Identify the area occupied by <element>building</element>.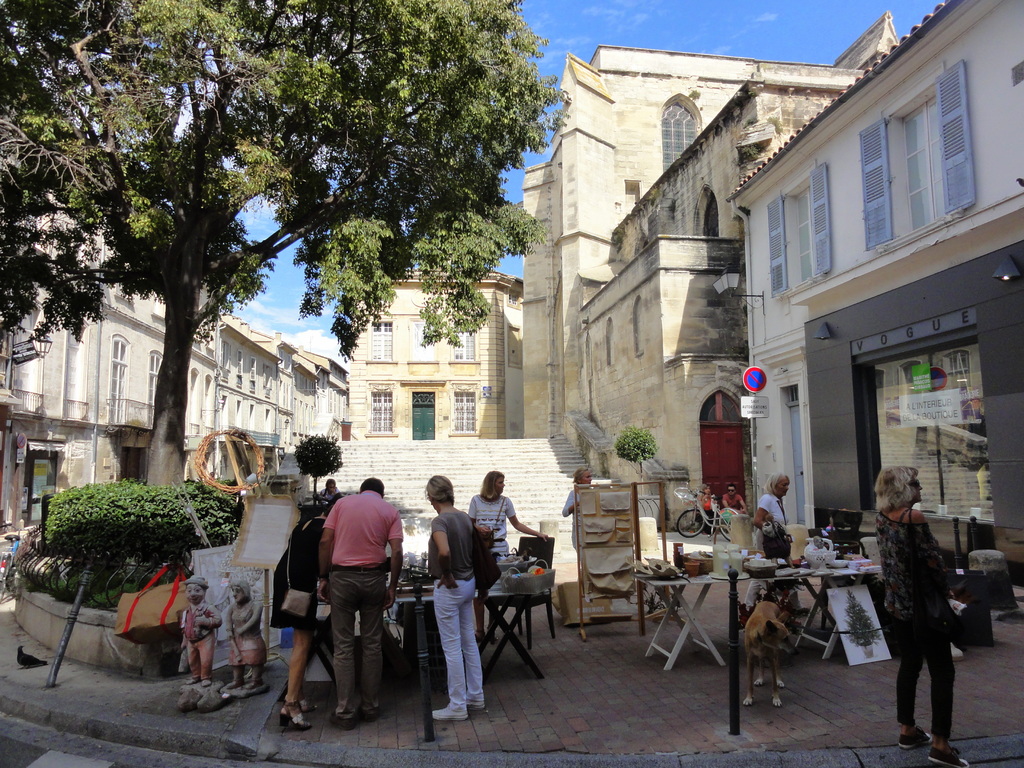
Area: 721:0:1023:586.
